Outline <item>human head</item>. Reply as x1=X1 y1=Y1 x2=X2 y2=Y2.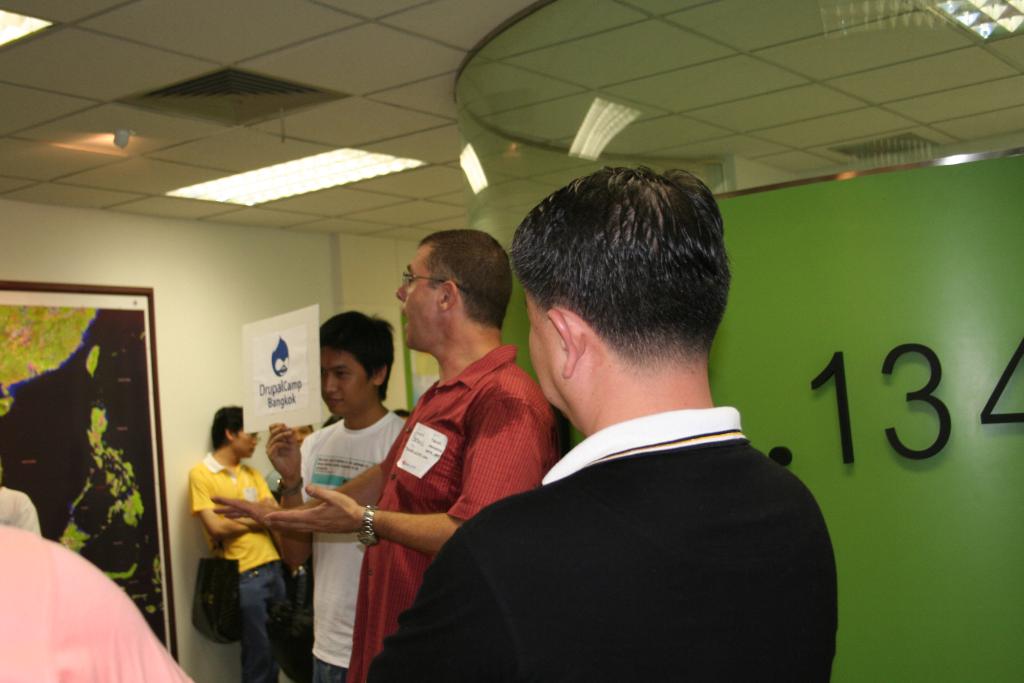
x1=508 y1=167 x2=733 y2=409.
